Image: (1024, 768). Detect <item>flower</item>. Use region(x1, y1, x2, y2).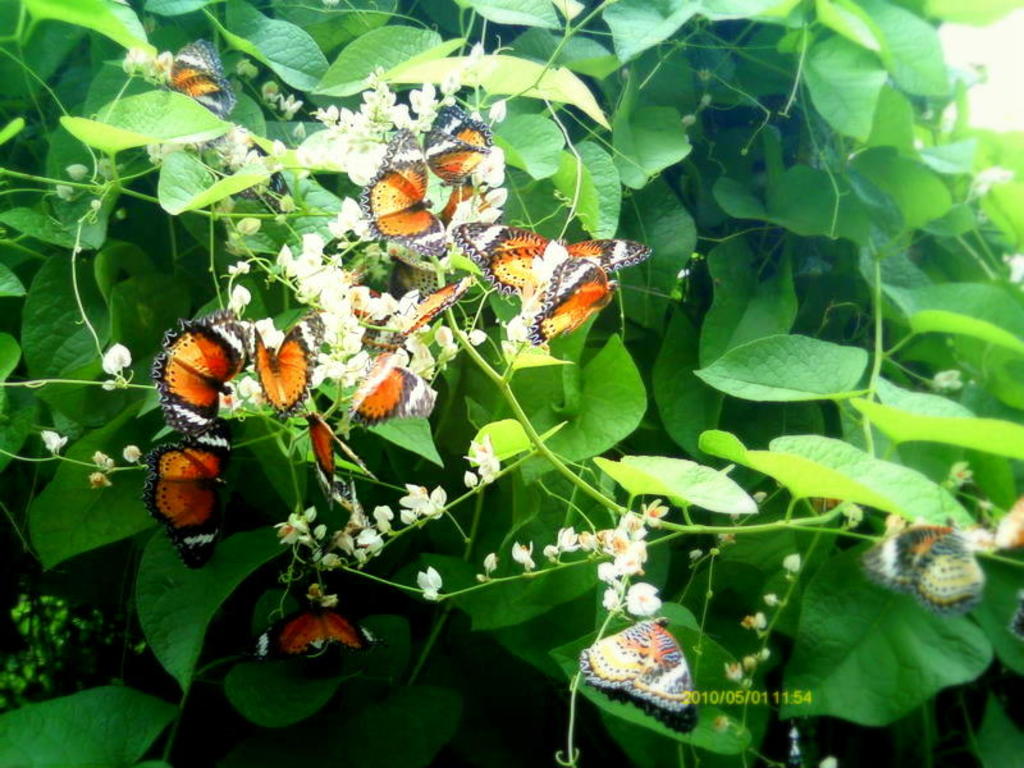
region(511, 539, 535, 568).
